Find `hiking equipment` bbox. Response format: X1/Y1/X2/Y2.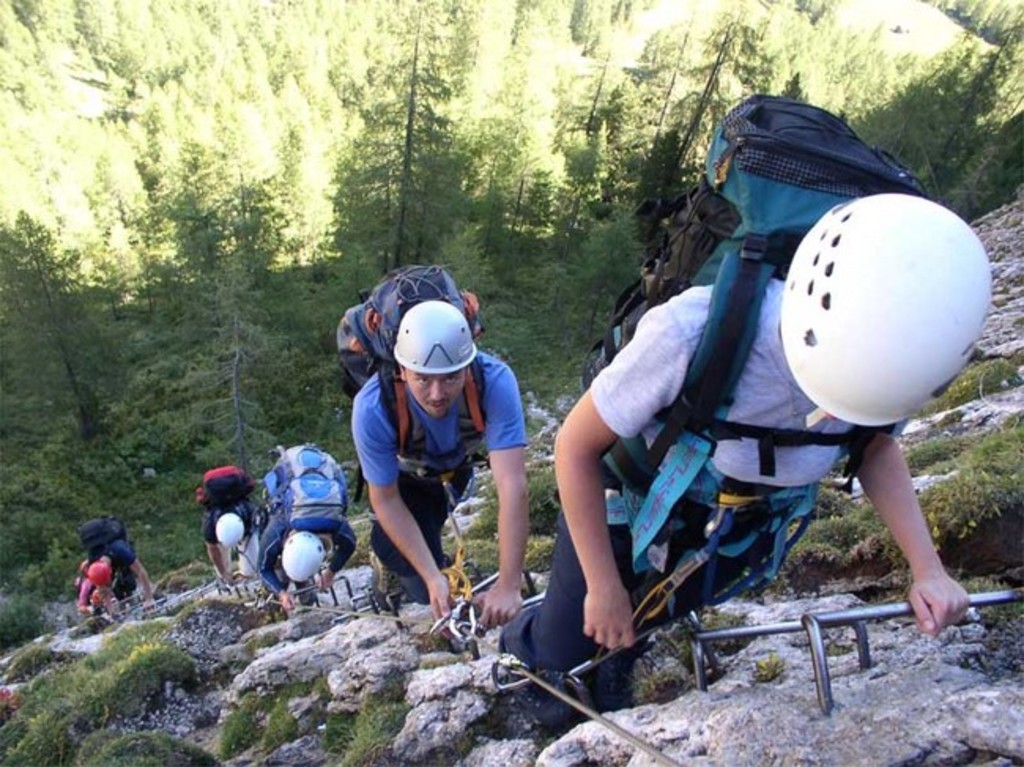
71/520/132/567.
